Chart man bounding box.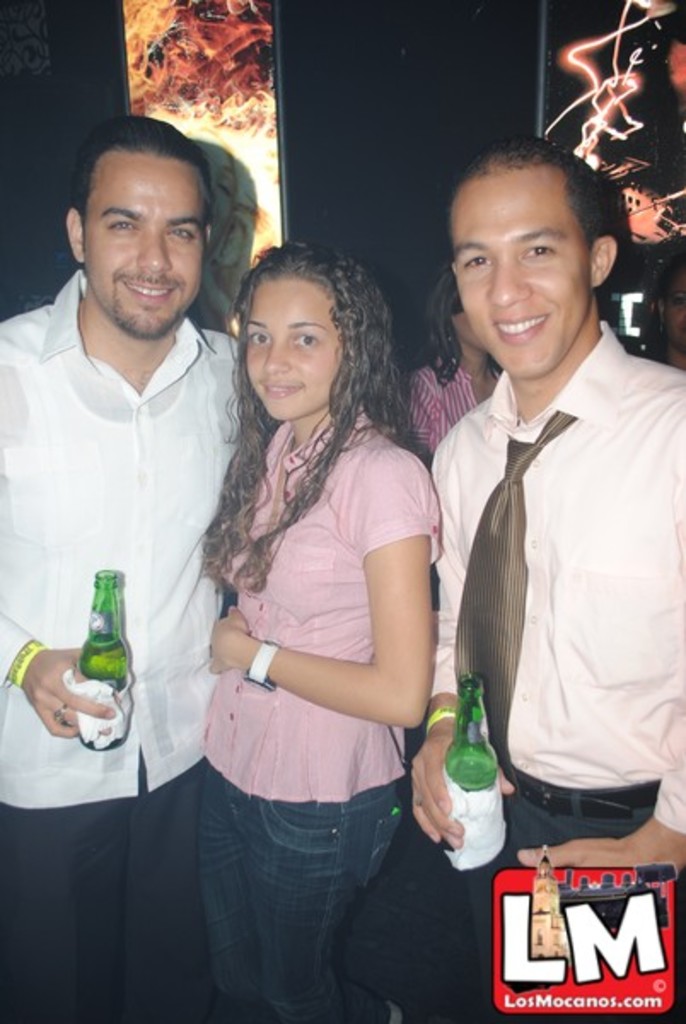
Charted: detection(0, 113, 244, 1022).
